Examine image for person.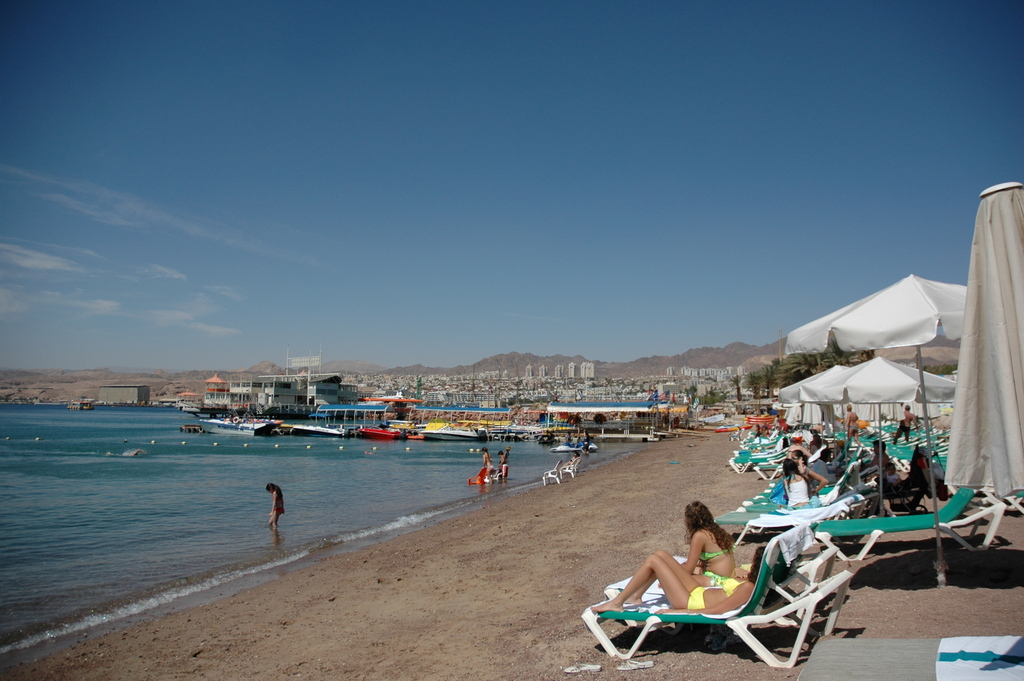
Examination result: (x1=591, y1=546, x2=765, y2=614).
